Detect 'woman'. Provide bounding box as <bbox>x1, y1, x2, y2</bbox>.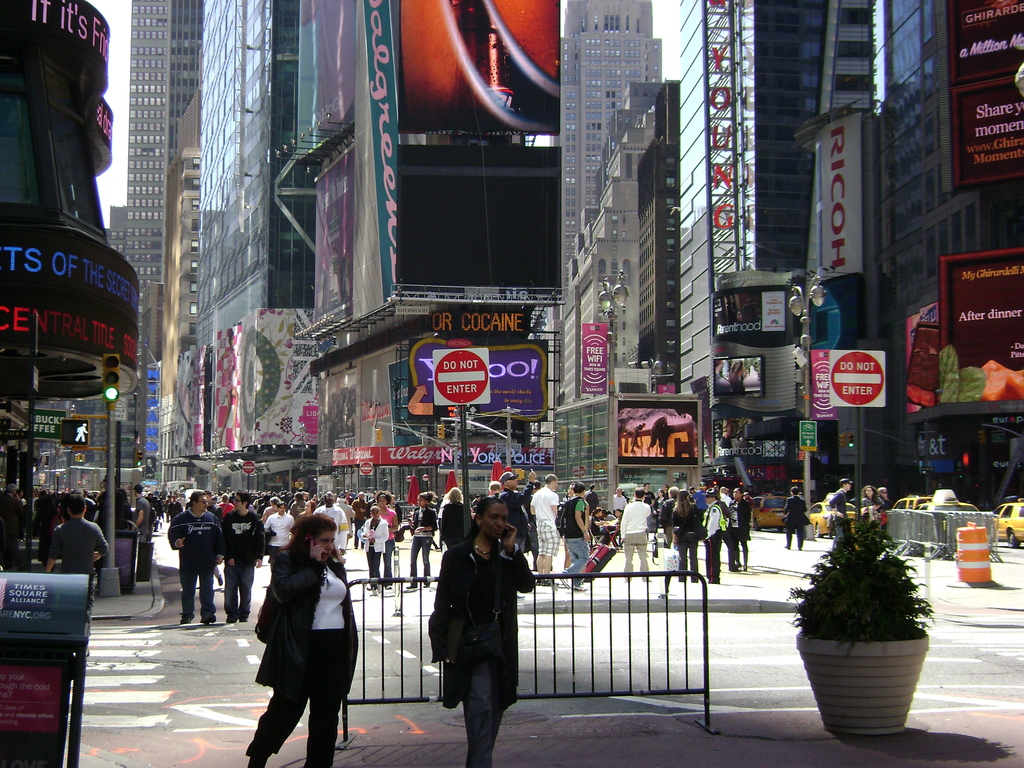
<bbox>360, 502, 390, 596</bbox>.
